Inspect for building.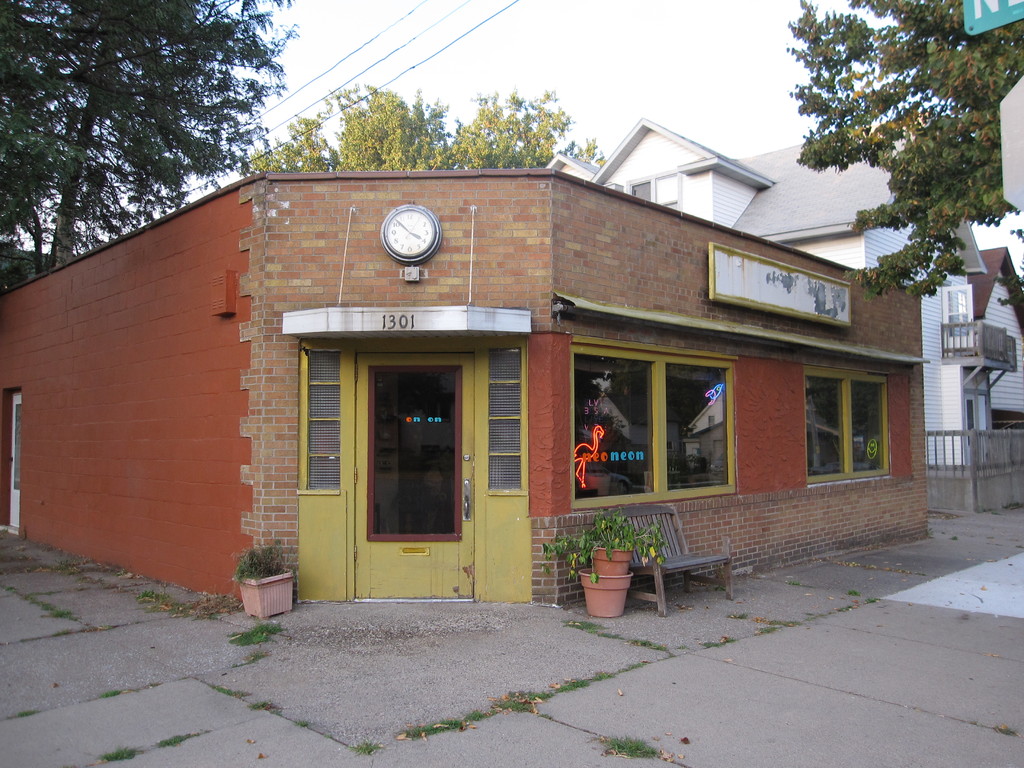
Inspection: [x1=1, y1=164, x2=931, y2=610].
